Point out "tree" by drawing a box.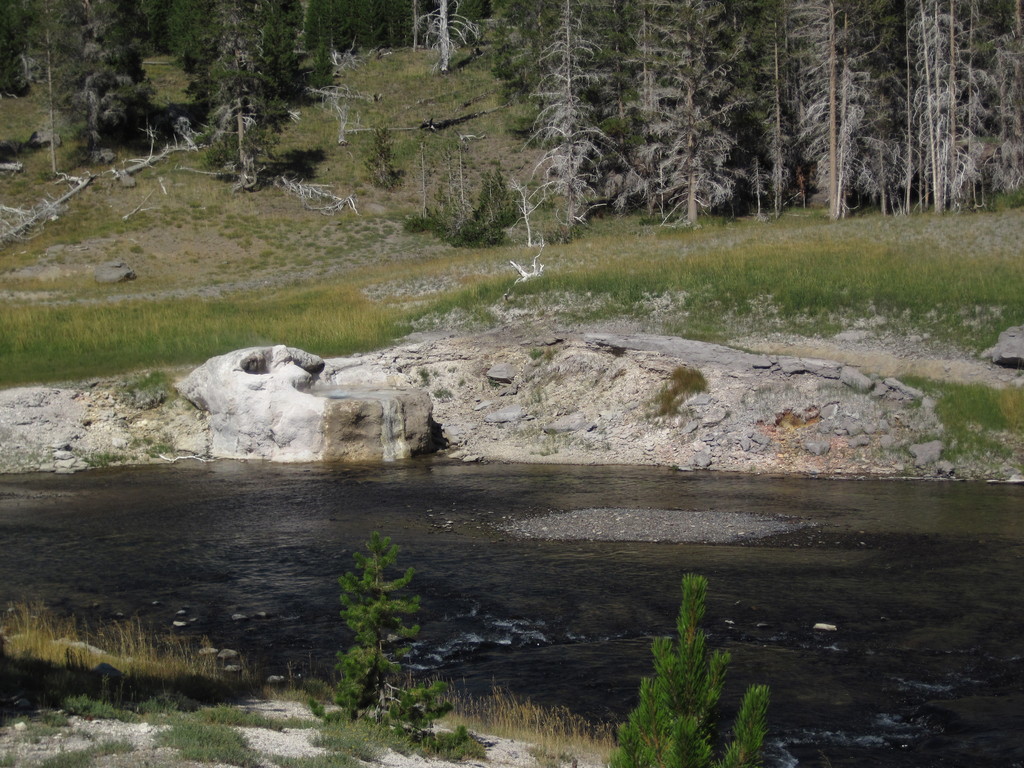
[333, 532, 460, 719].
